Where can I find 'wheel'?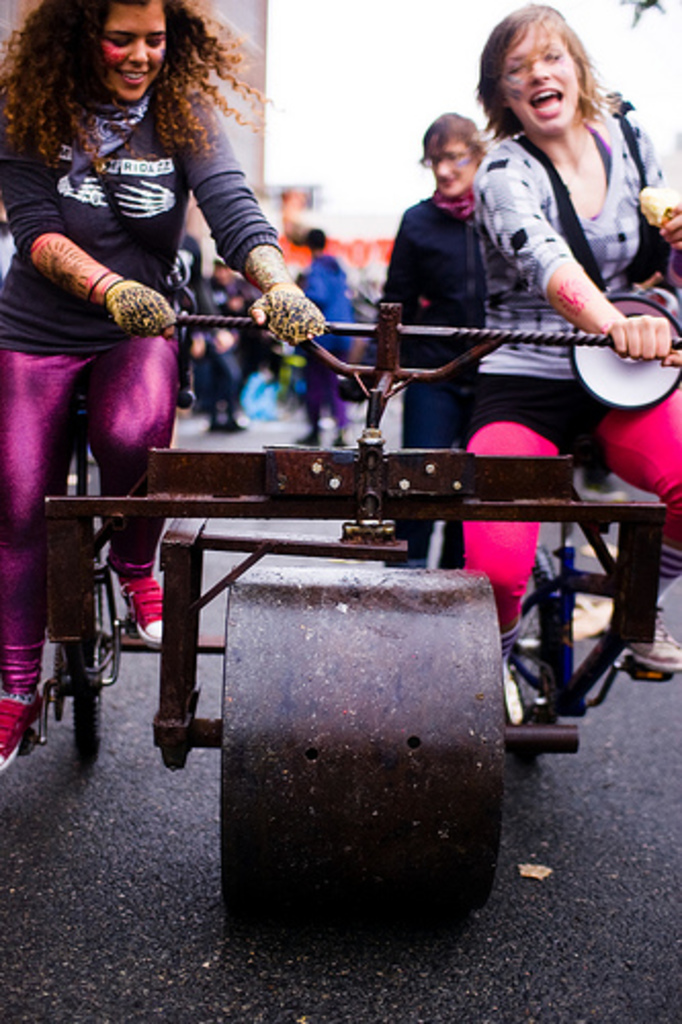
You can find it at region(221, 563, 506, 938).
